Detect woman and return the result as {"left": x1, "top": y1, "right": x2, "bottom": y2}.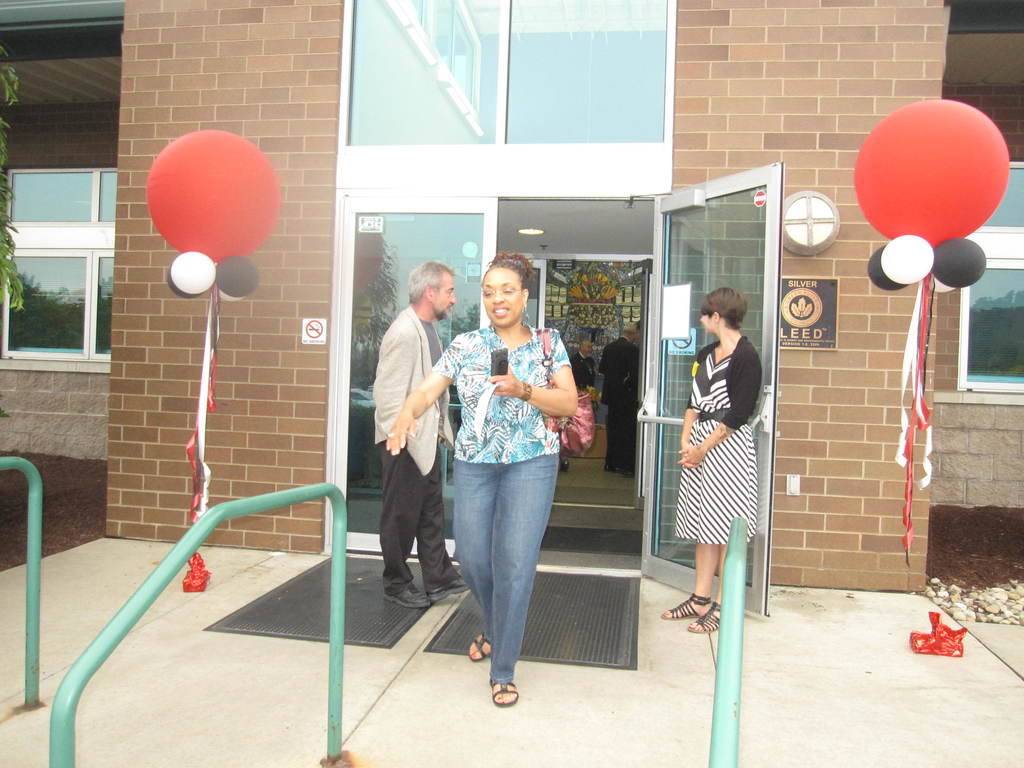
{"left": 417, "top": 259, "right": 590, "bottom": 716}.
